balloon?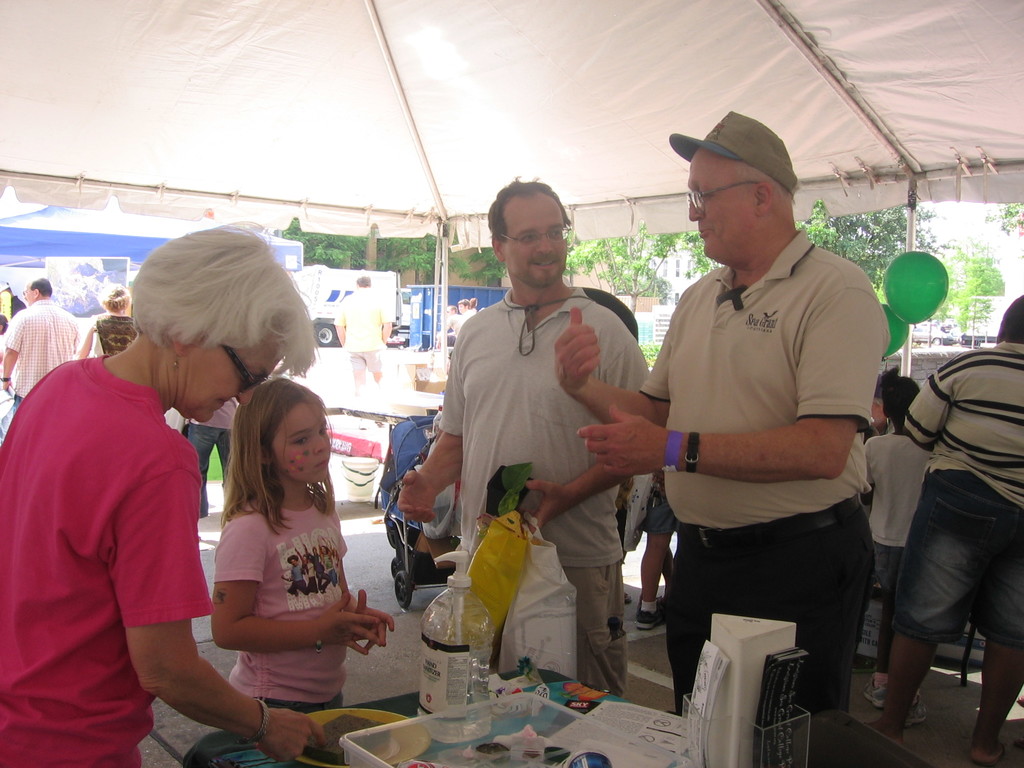
886:254:949:321
